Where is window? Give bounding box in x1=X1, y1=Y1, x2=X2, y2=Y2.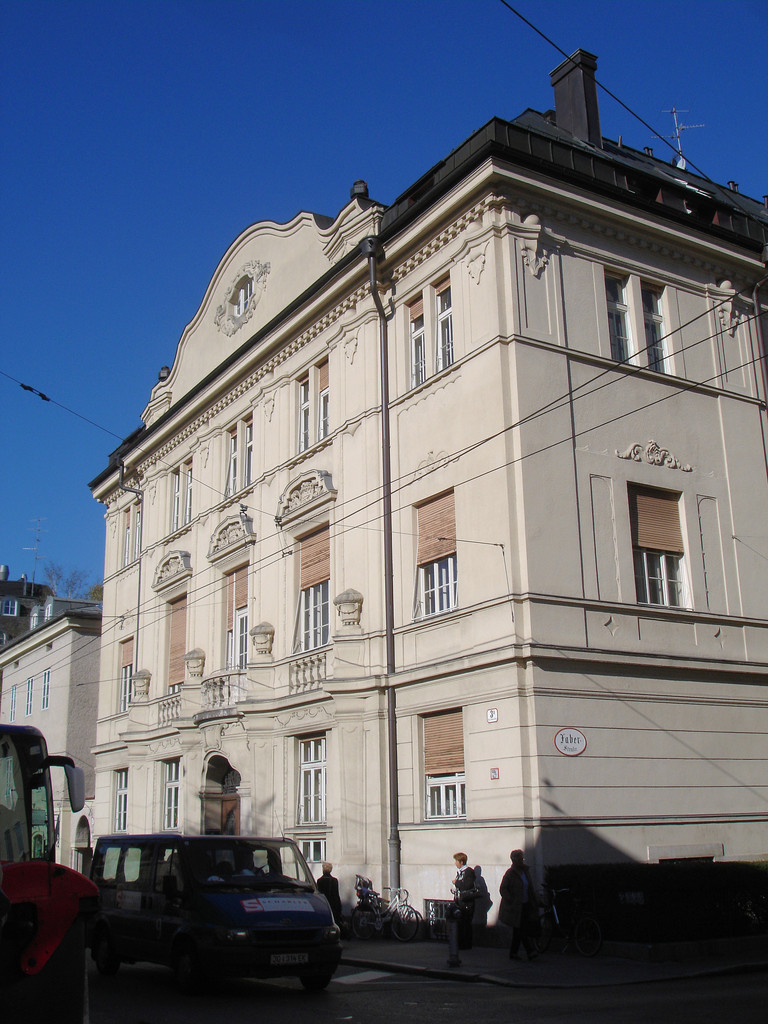
x1=23, y1=679, x2=32, y2=716.
